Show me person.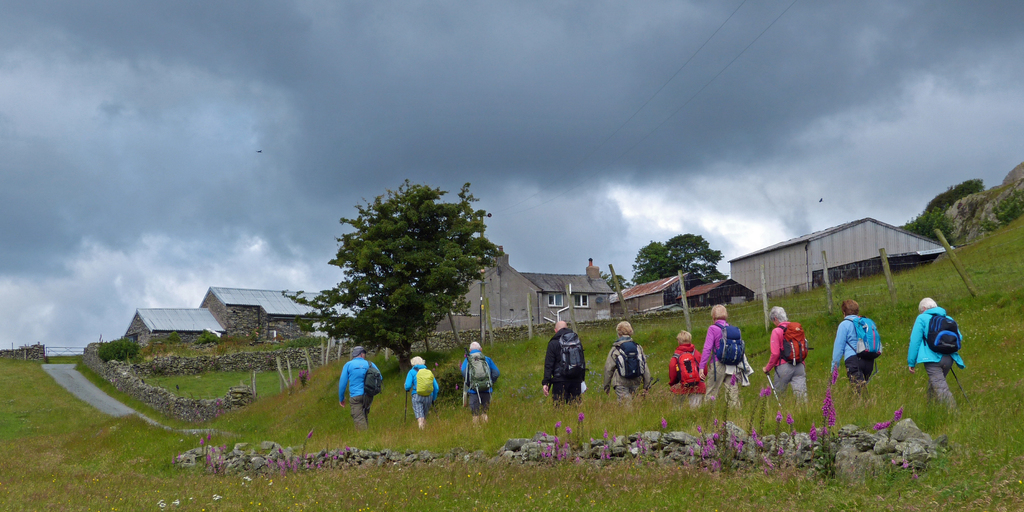
person is here: <region>666, 330, 710, 412</region>.
